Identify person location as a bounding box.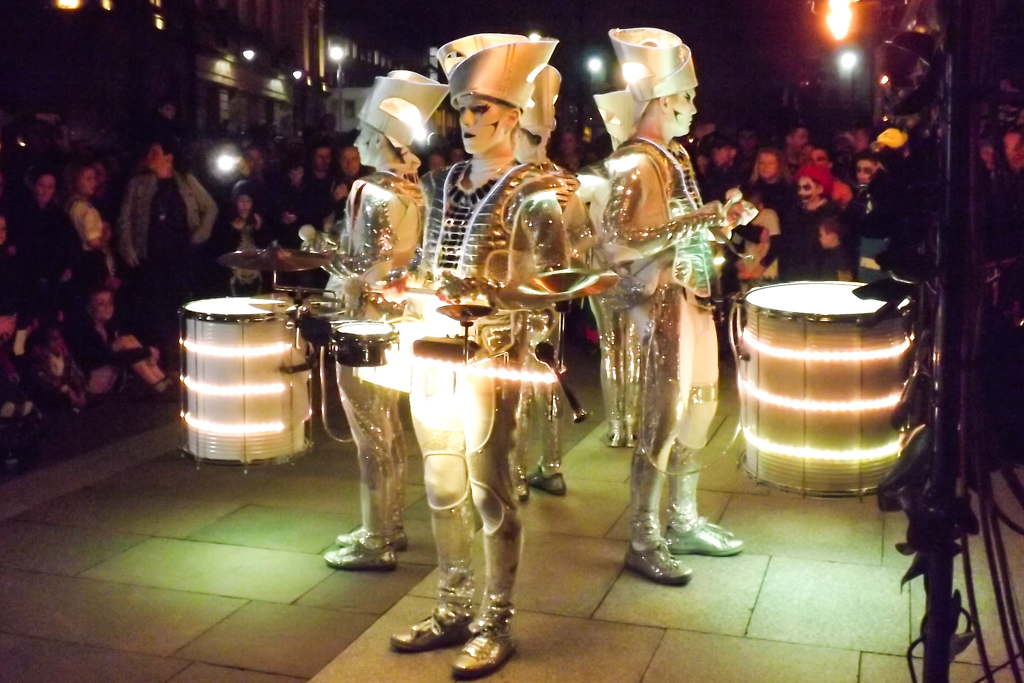
299, 83, 451, 562.
